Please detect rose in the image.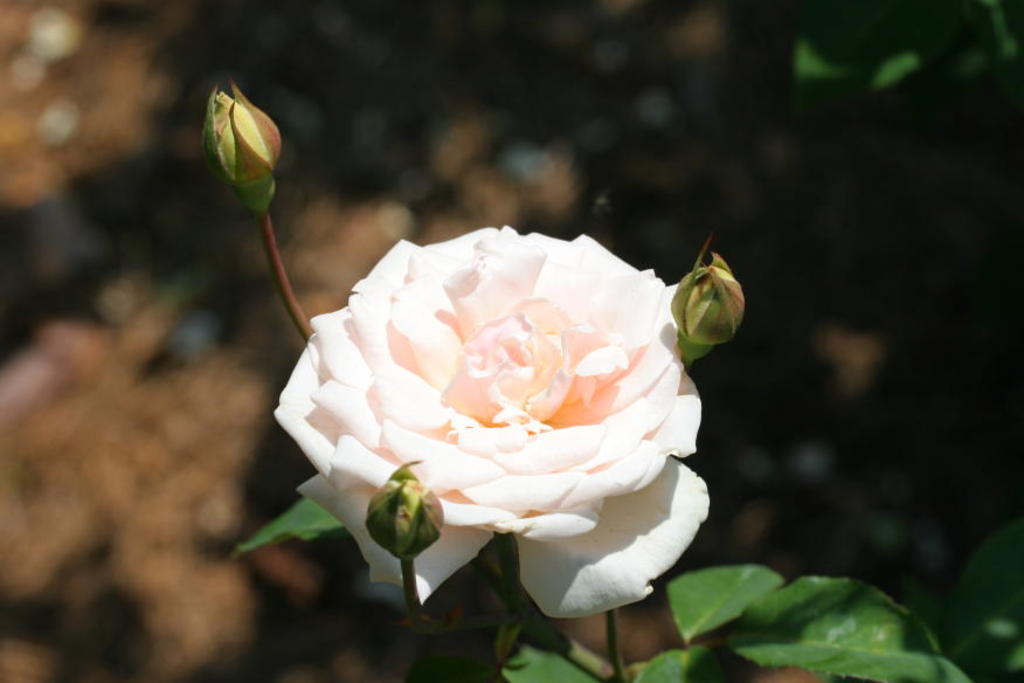
(left=272, top=225, right=718, bottom=620).
